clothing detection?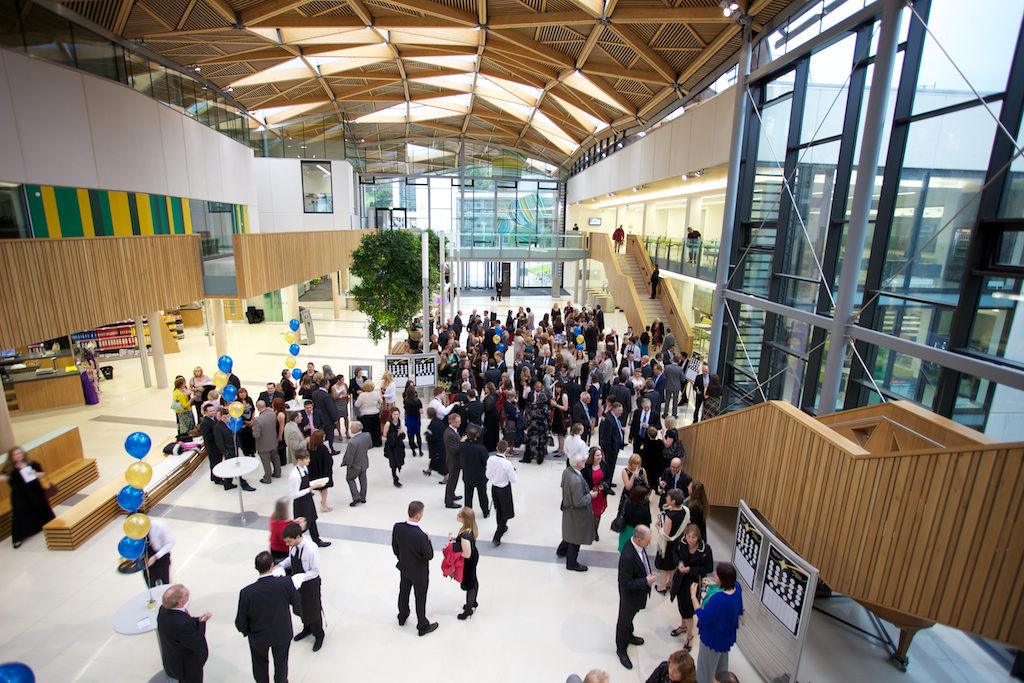
box=[232, 571, 303, 681]
